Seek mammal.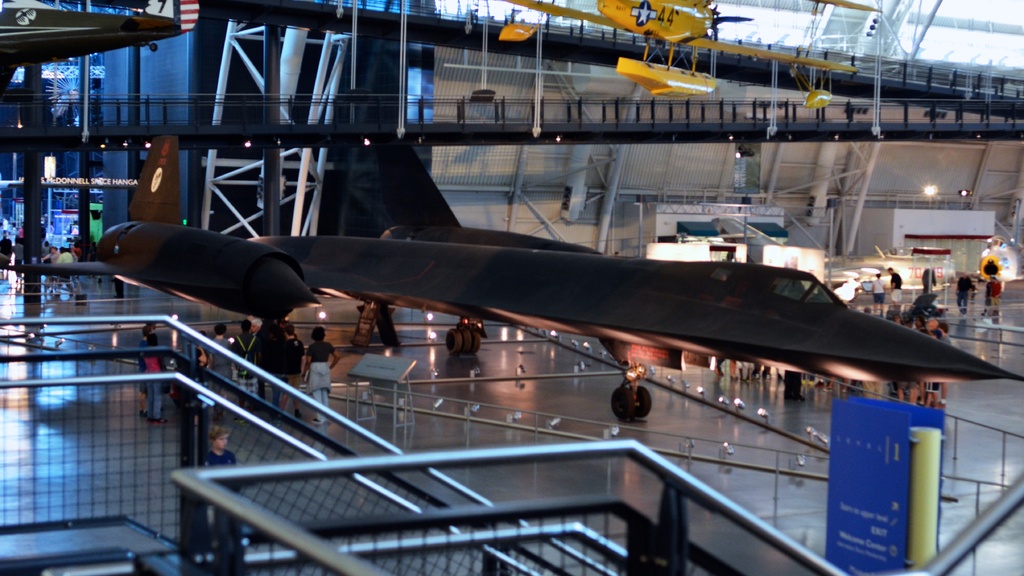
l=298, t=324, r=348, b=432.
